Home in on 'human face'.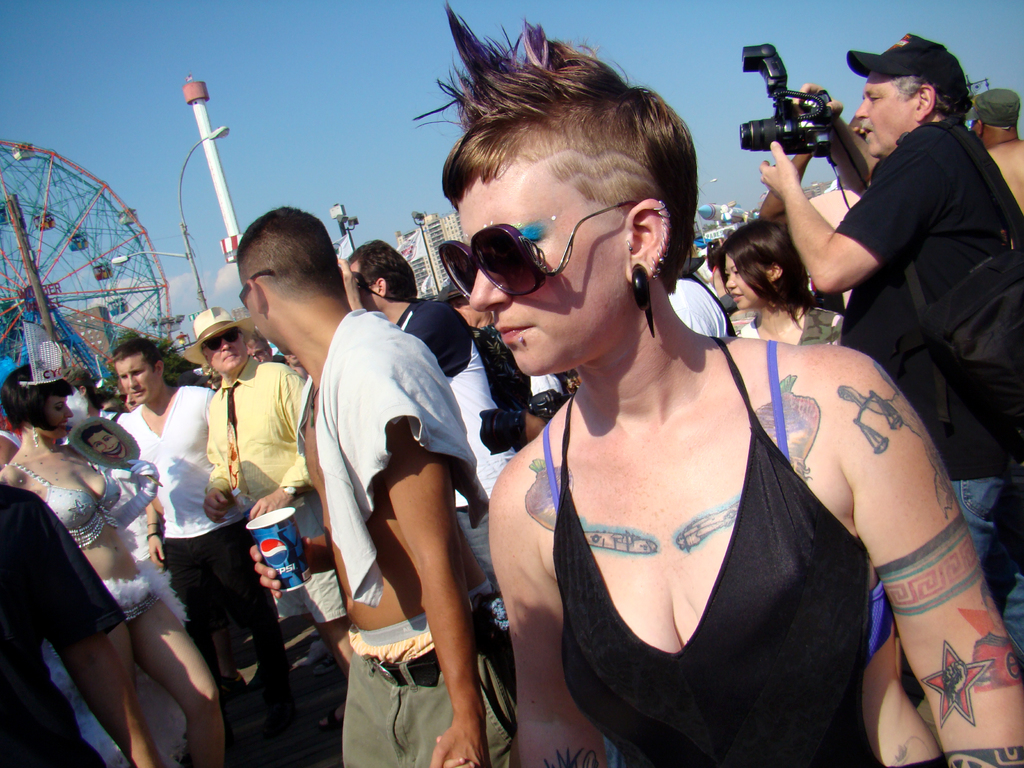
Homed in at {"left": 853, "top": 80, "right": 915, "bottom": 151}.
